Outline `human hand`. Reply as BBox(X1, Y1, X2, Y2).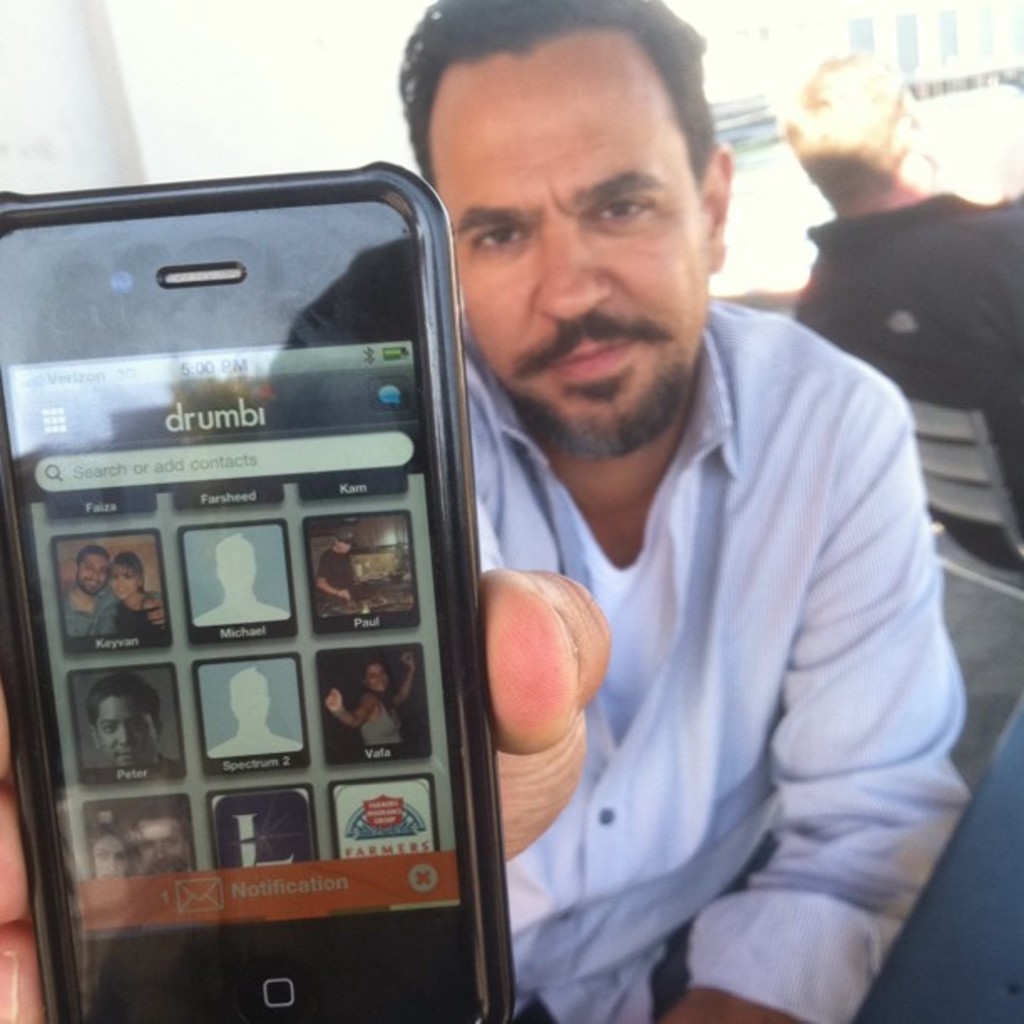
BBox(320, 688, 343, 716).
